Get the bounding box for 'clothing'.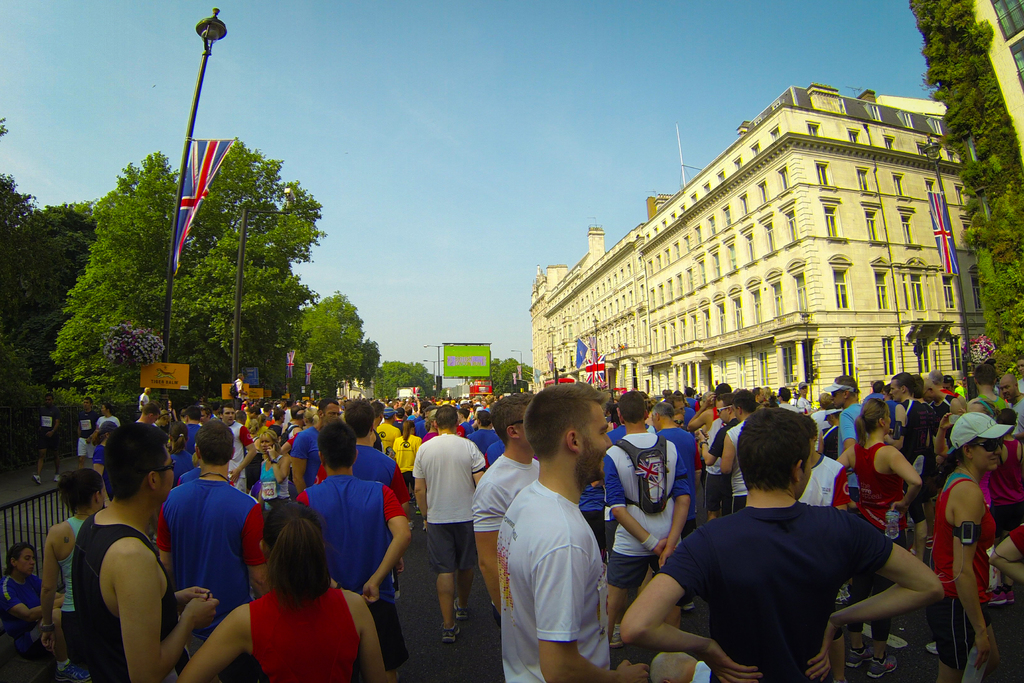
(660,425,710,527).
